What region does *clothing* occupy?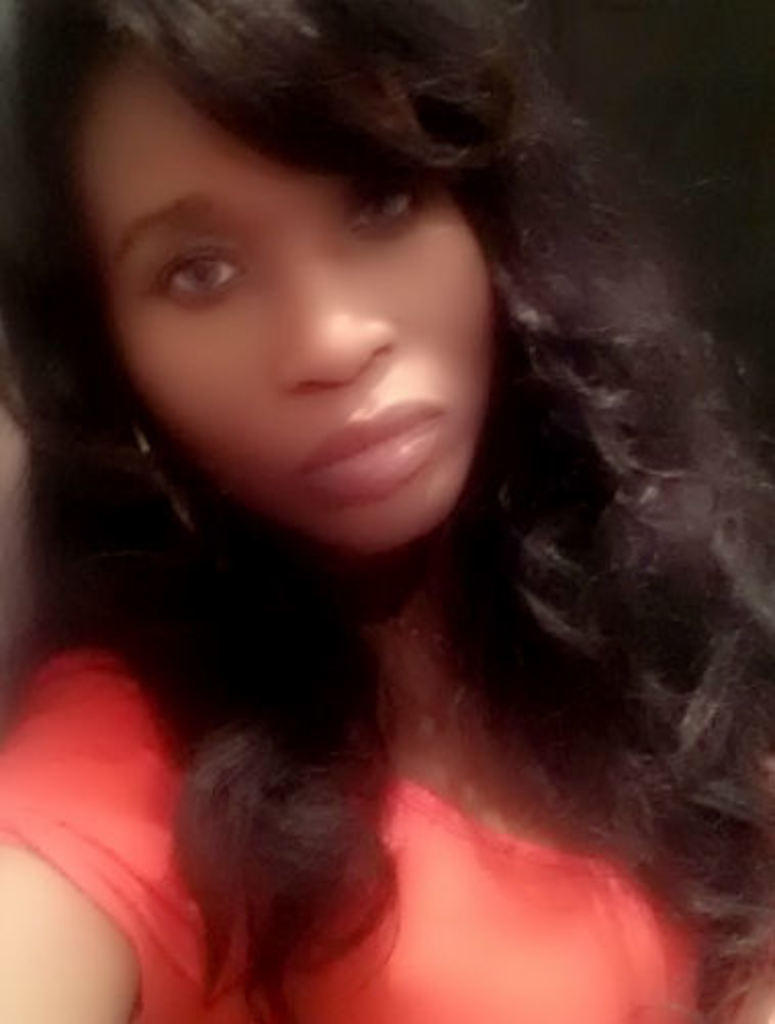
bbox(0, 634, 708, 1022).
